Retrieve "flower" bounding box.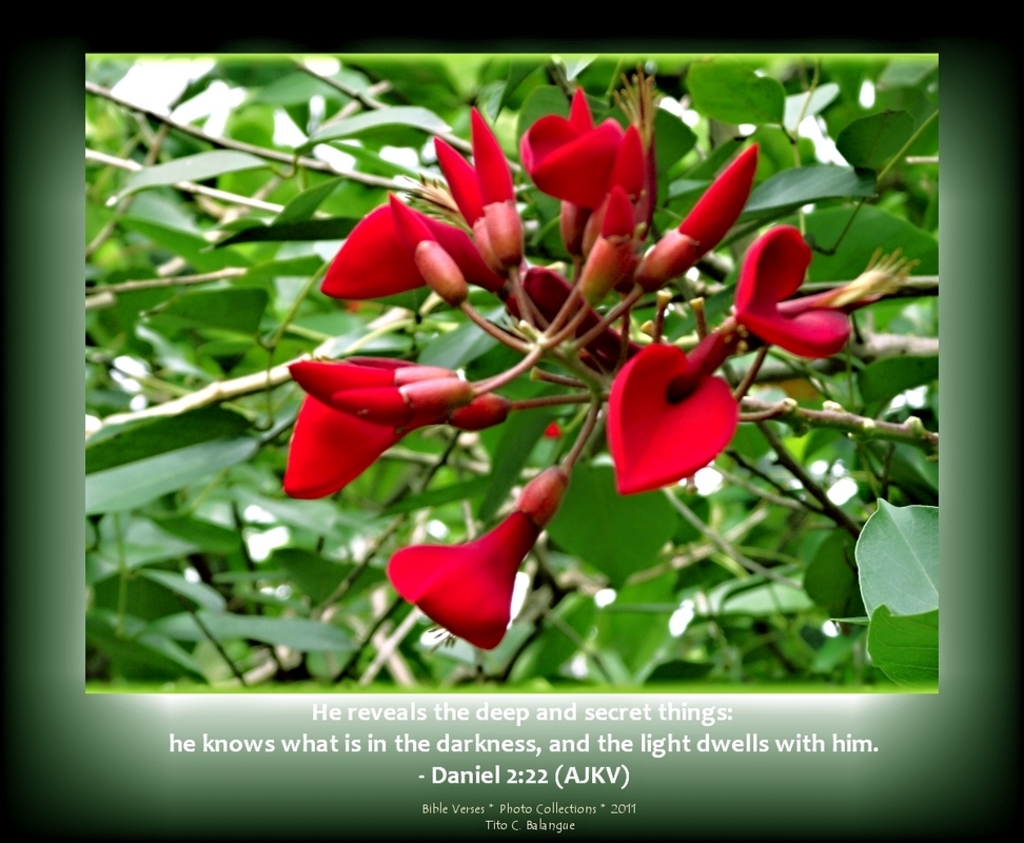
Bounding box: BBox(282, 393, 513, 504).
